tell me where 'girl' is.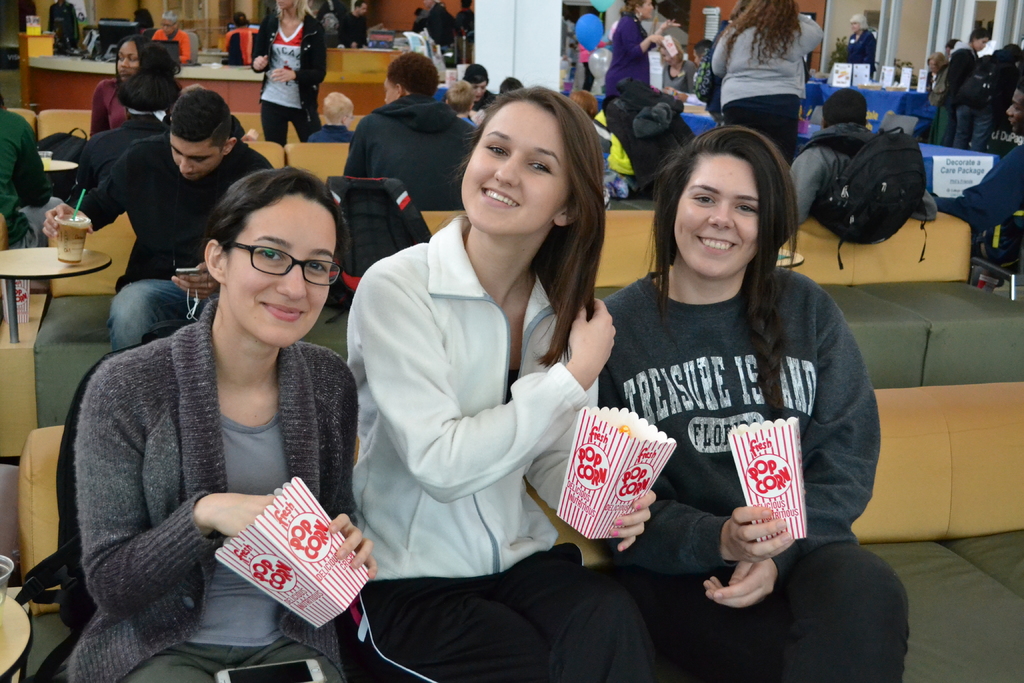
'girl' is at [x1=697, y1=0, x2=764, y2=128].
